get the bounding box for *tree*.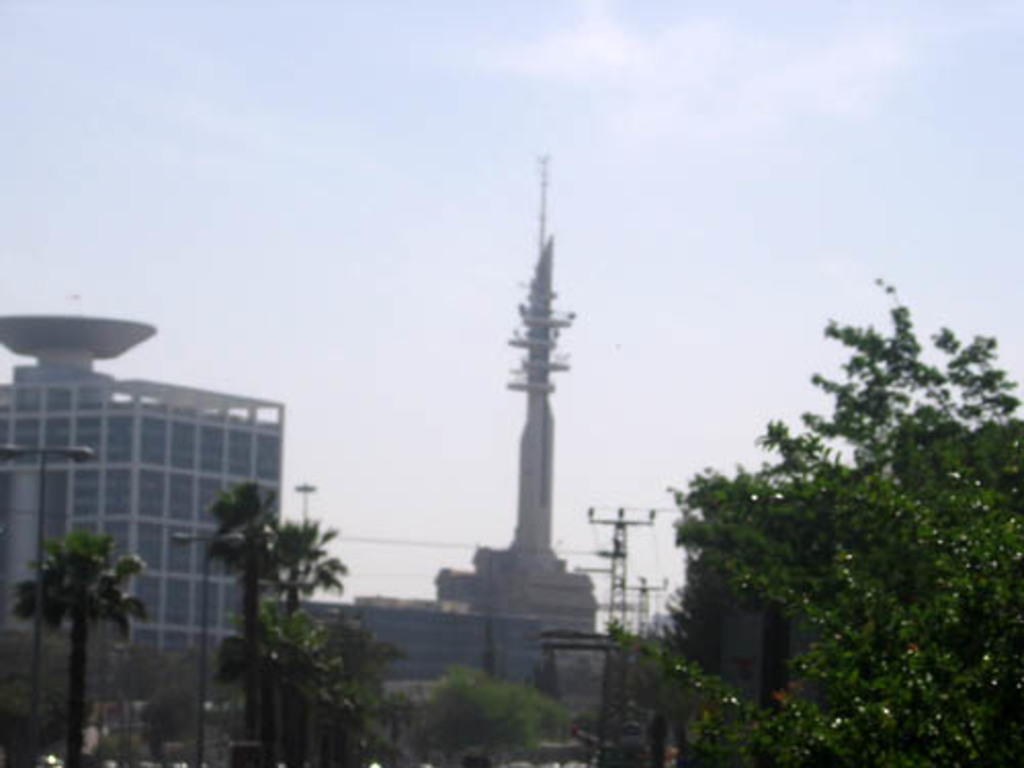
left=653, top=260, right=1022, bottom=766.
